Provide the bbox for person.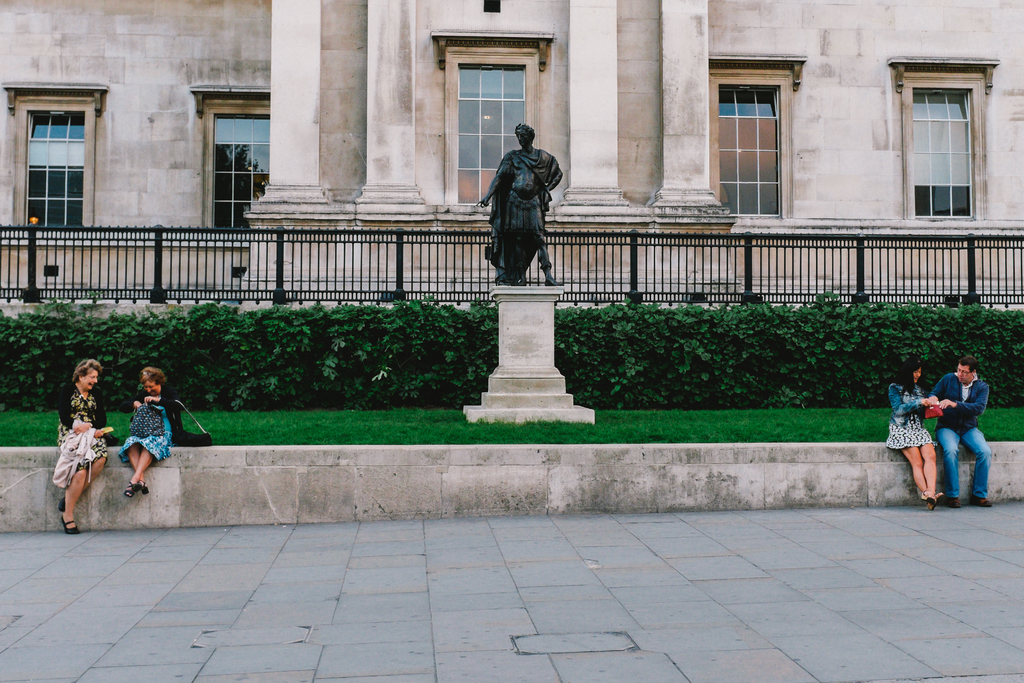
box=[929, 355, 990, 507].
